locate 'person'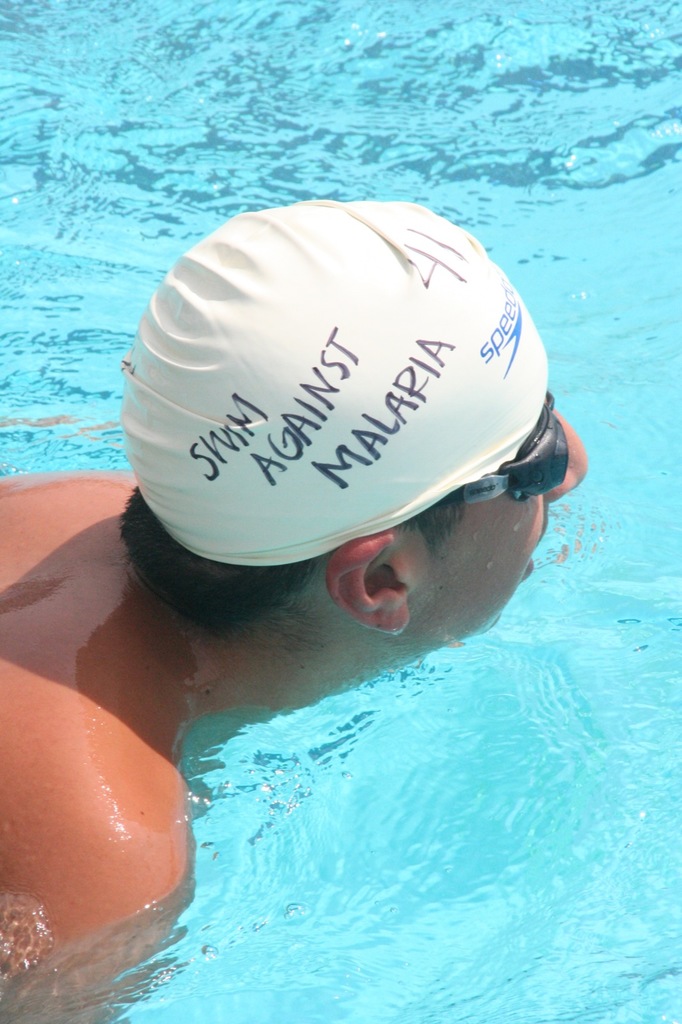
<box>0,195,590,975</box>
